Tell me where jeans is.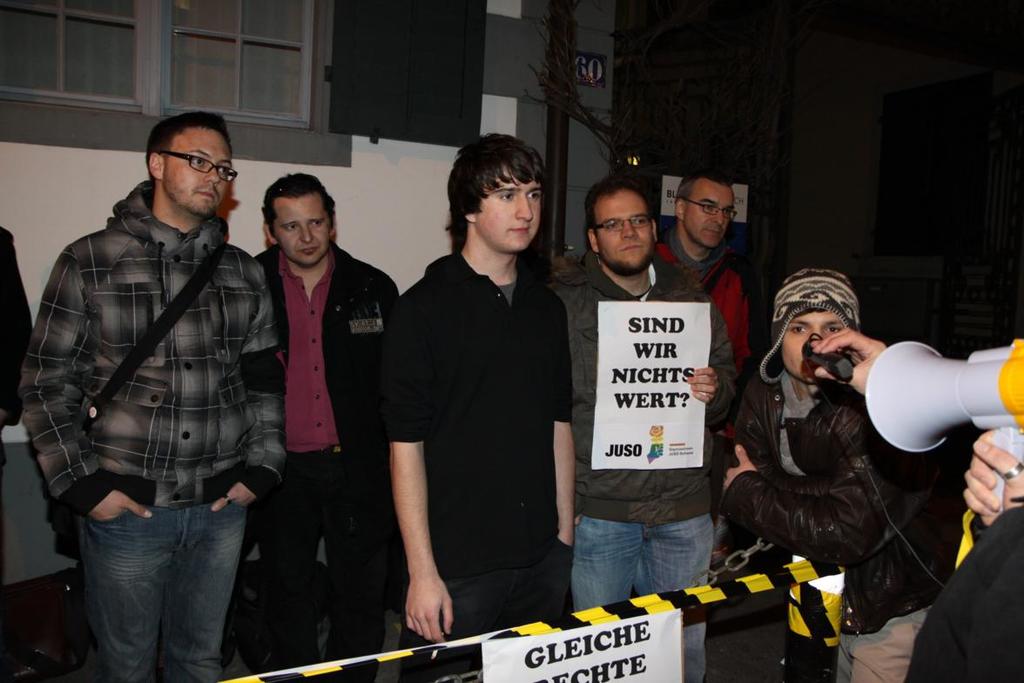
jeans is at (x1=449, y1=547, x2=582, y2=637).
